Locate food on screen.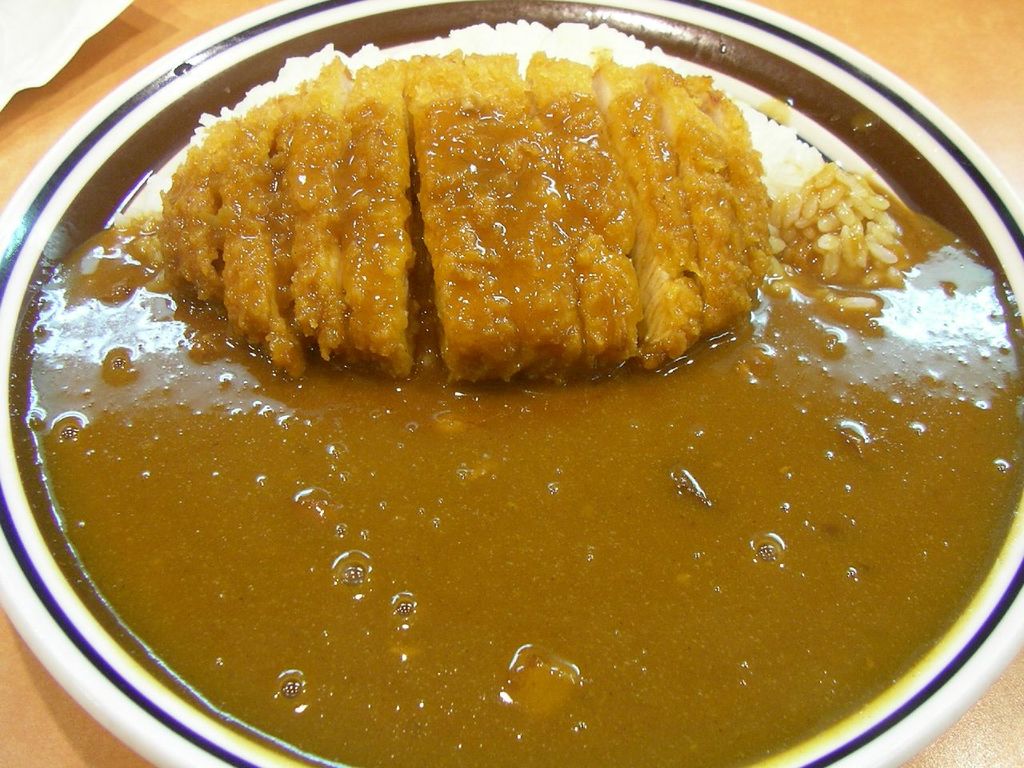
On screen at left=126, top=36, right=794, bottom=422.
